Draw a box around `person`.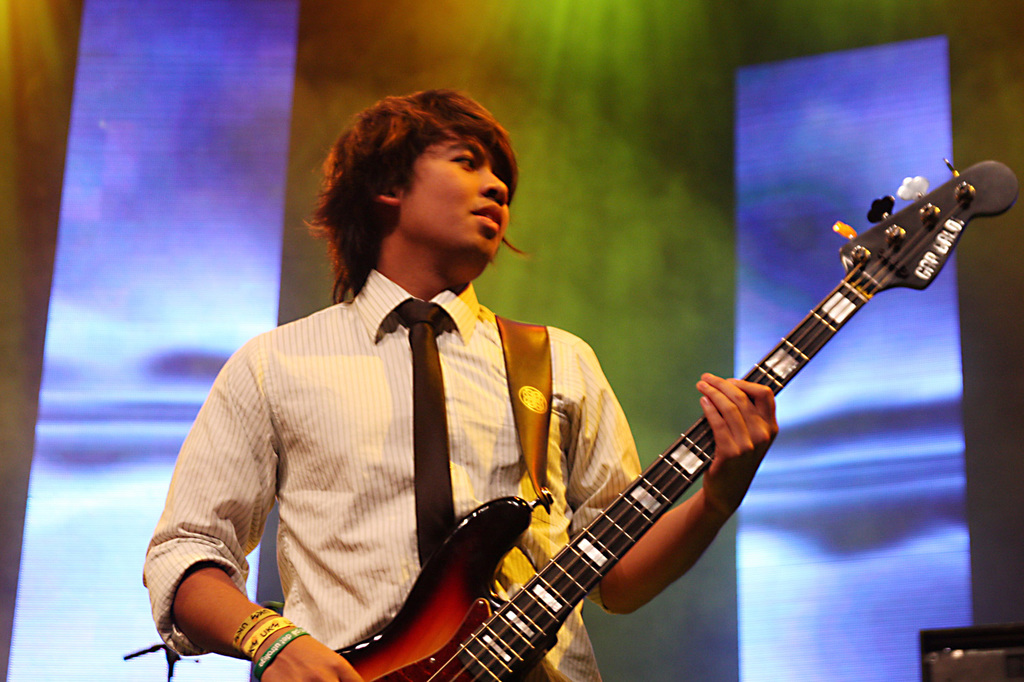
(139,79,783,681).
